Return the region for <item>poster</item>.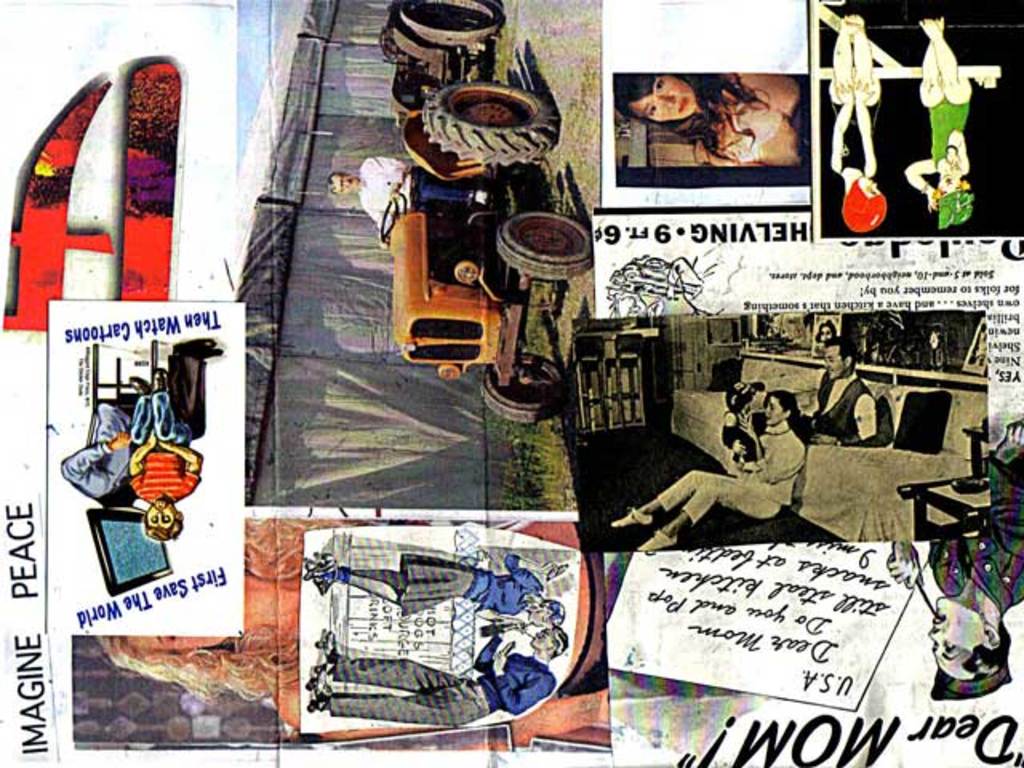
[x1=0, y1=0, x2=1022, y2=763].
